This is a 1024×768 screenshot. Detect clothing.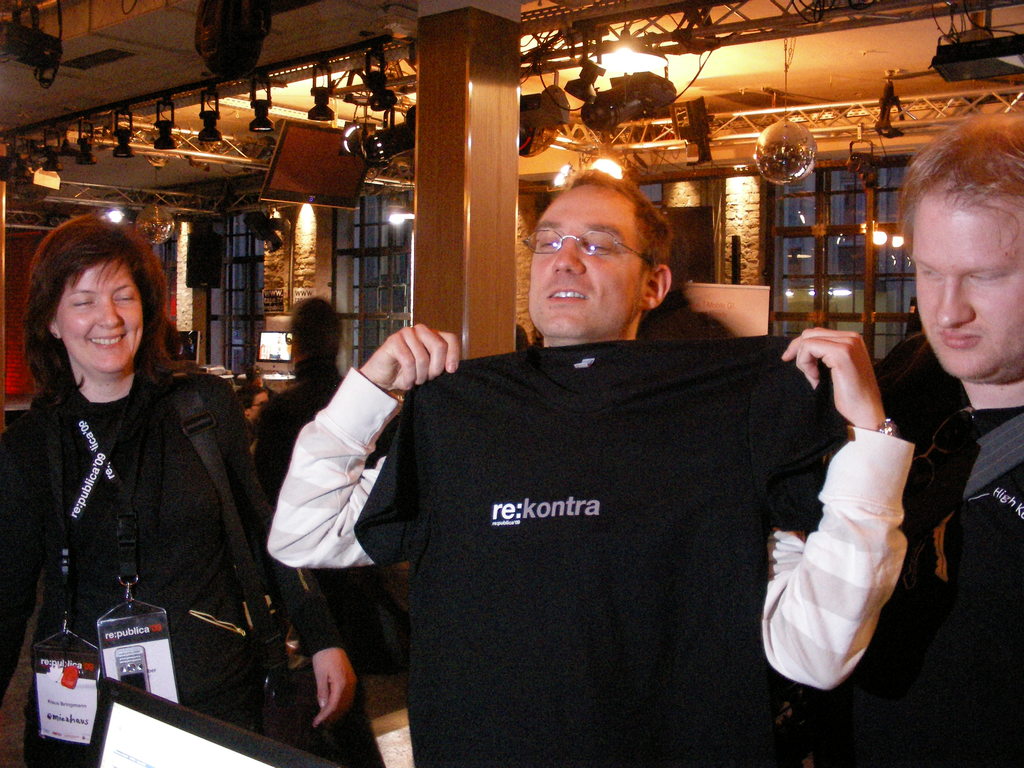
select_region(344, 279, 895, 756).
